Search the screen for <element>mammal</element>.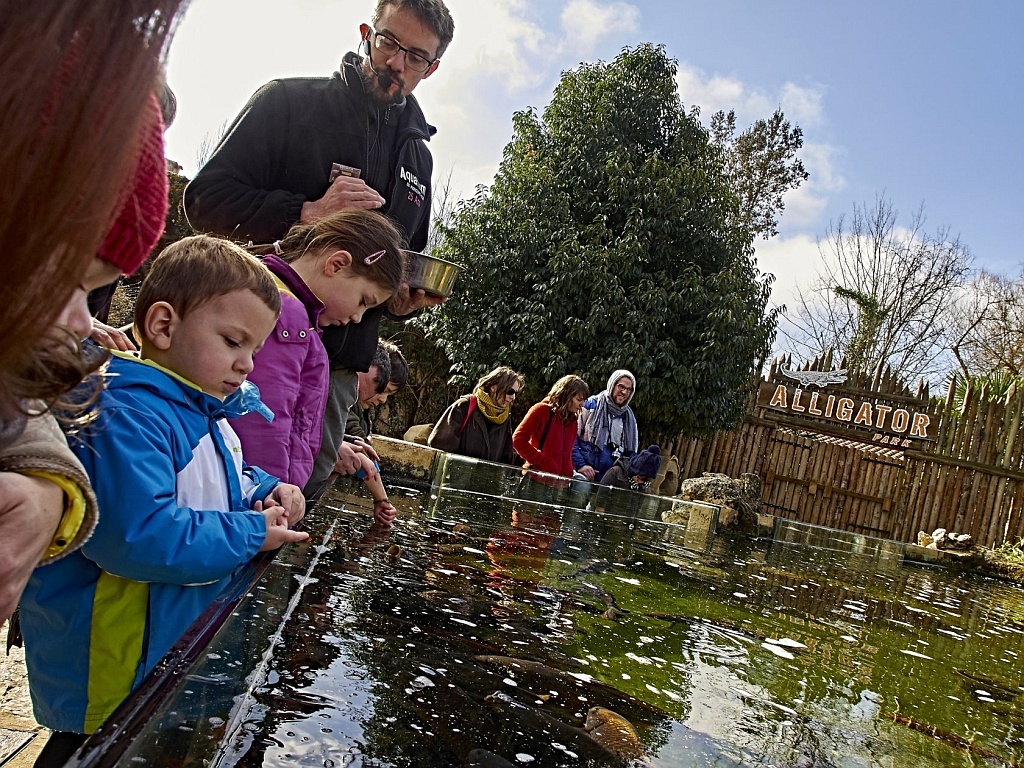
Found at {"left": 573, "top": 373, "right": 642, "bottom": 480}.
